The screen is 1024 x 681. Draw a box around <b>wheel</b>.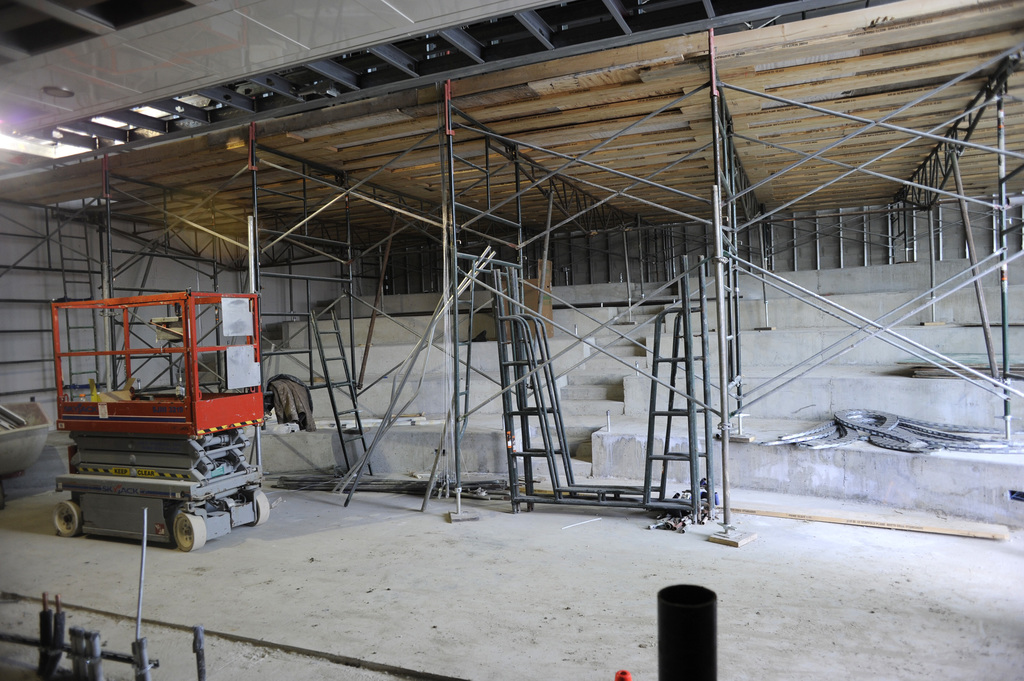
173:510:206:551.
